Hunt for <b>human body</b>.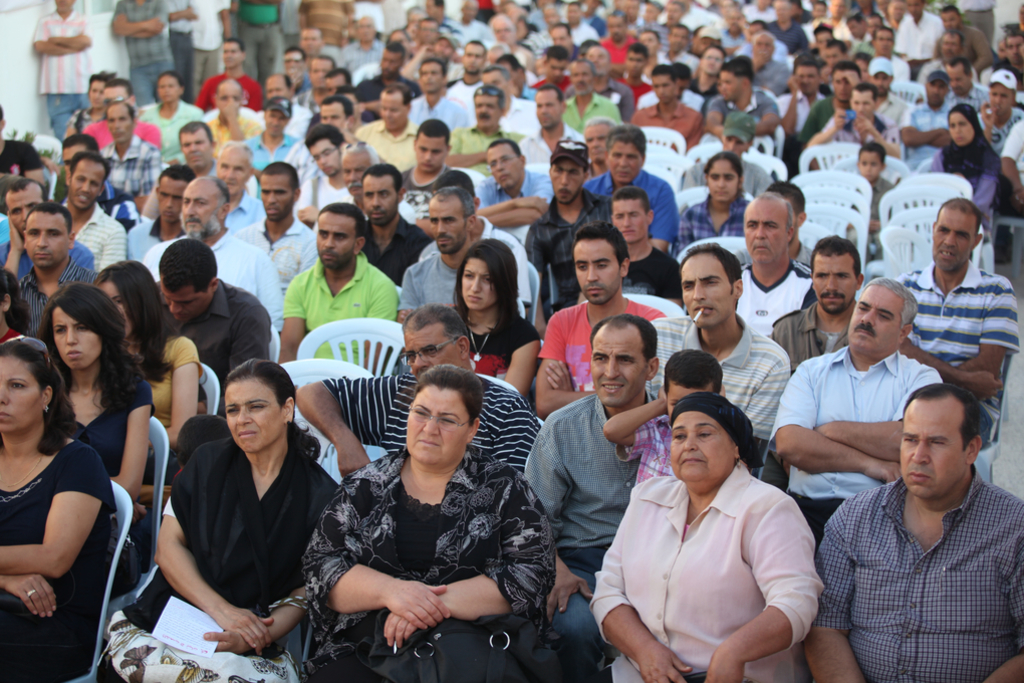
Hunted down at box=[0, 335, 134, 682].
